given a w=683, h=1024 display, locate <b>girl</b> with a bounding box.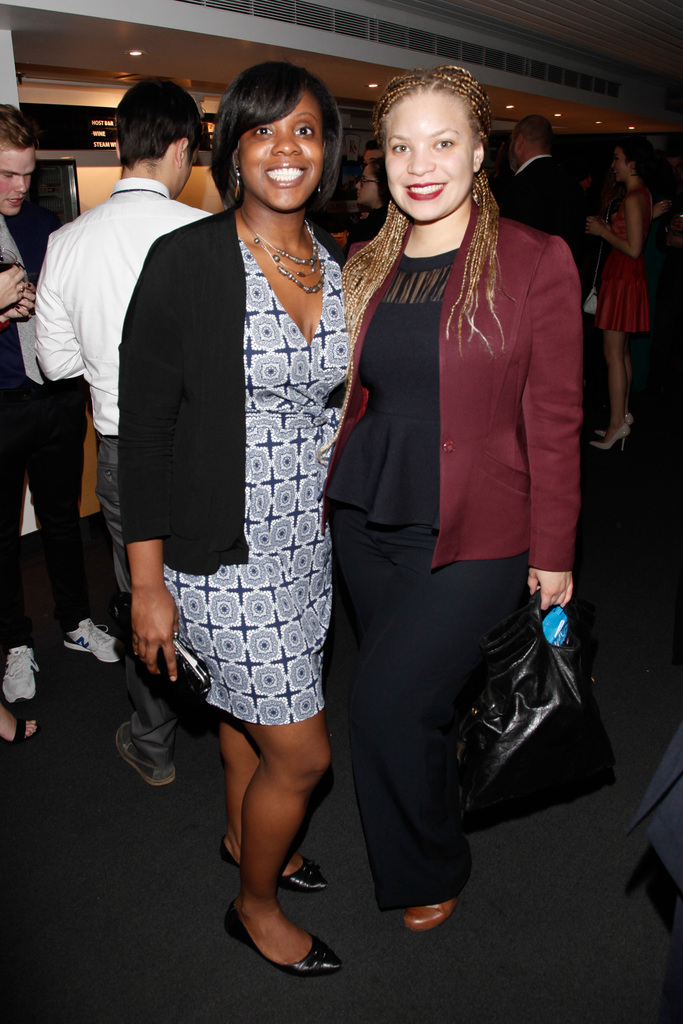
Located: left=320, top=68, right=568, bottom=930.
